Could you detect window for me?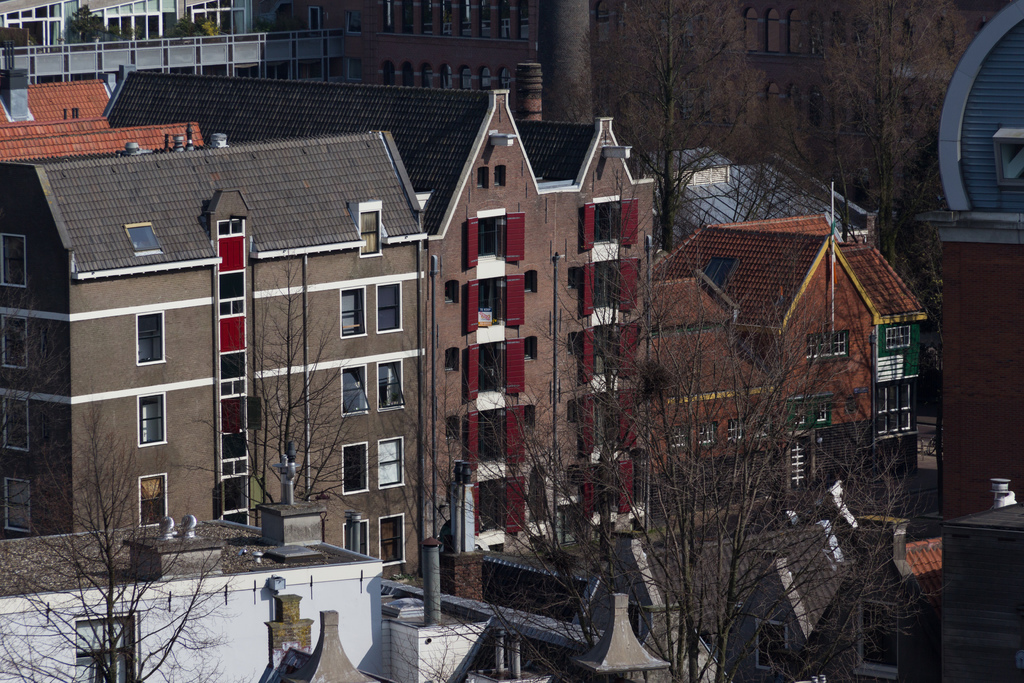
Detection result: left=137, top=394, right=166, bottom=439.
